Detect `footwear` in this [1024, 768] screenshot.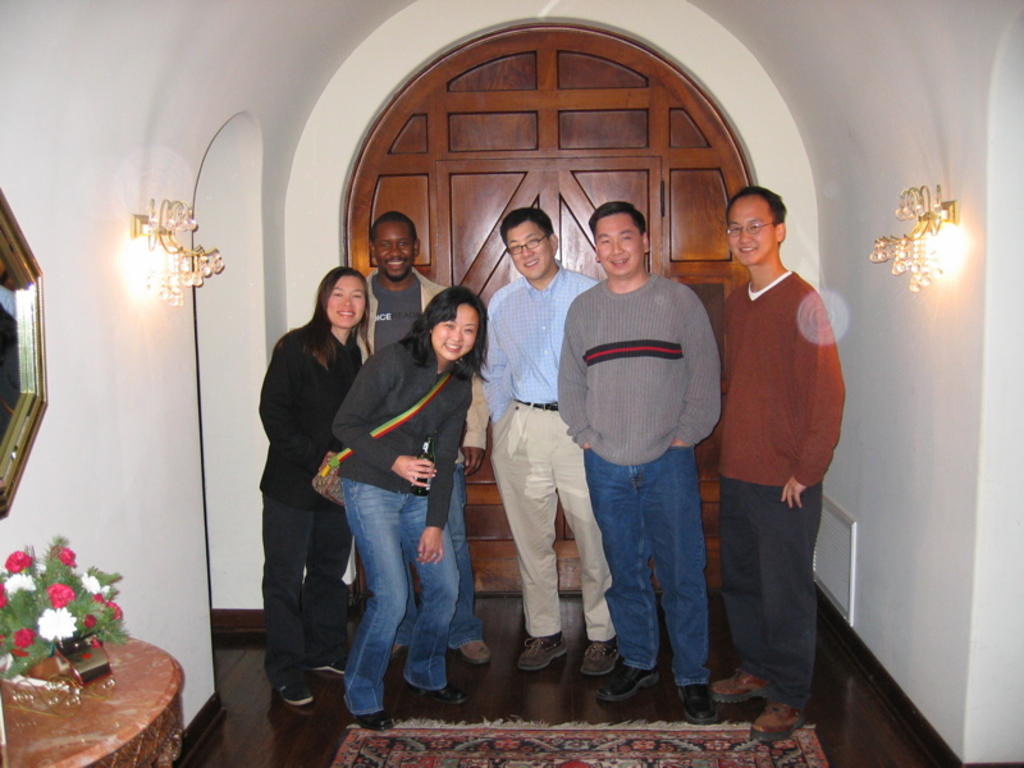
Detection: box=[749, 700, 810, 745].
